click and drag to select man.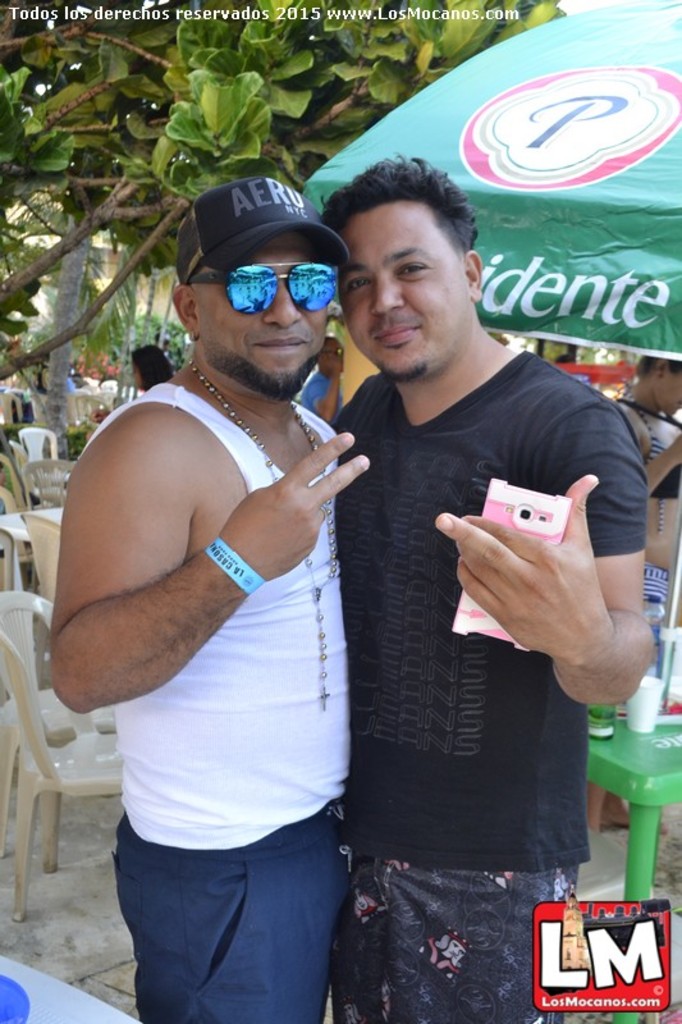
Selection: detection(35, 119, 385, 1023).
